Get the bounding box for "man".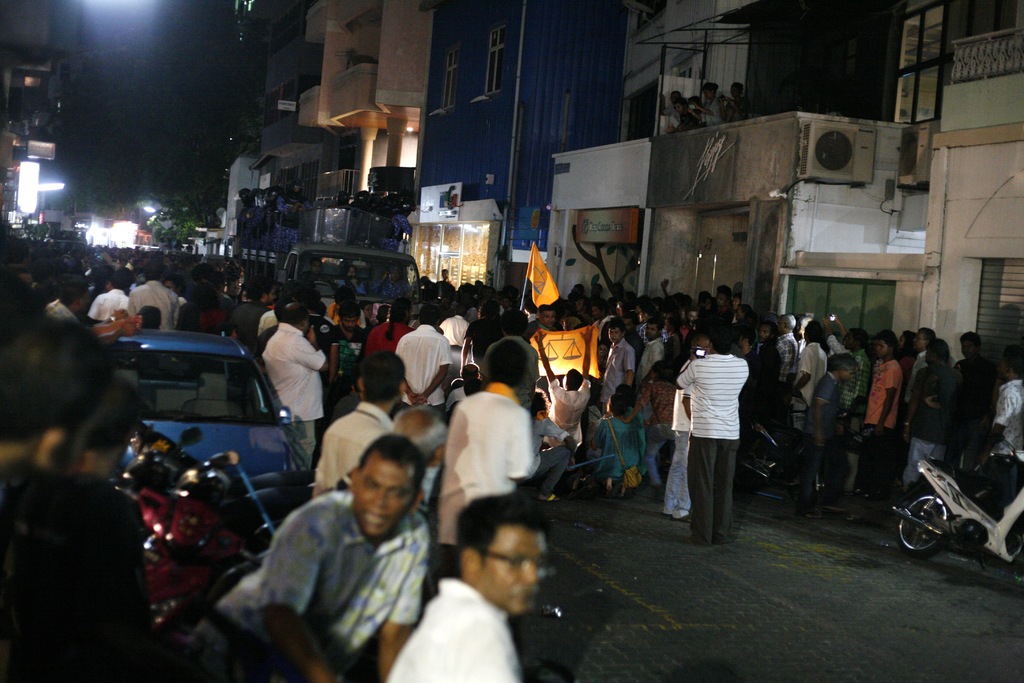
950, 336, 991, 473.
